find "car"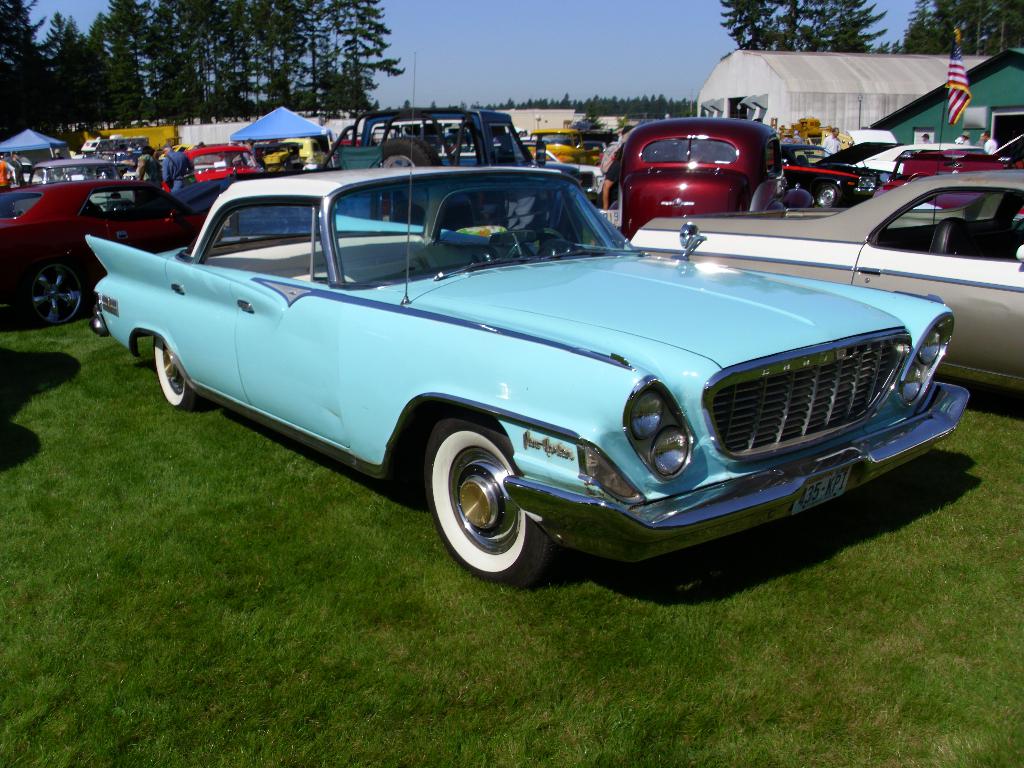
region(0, 174, 228, 326)
